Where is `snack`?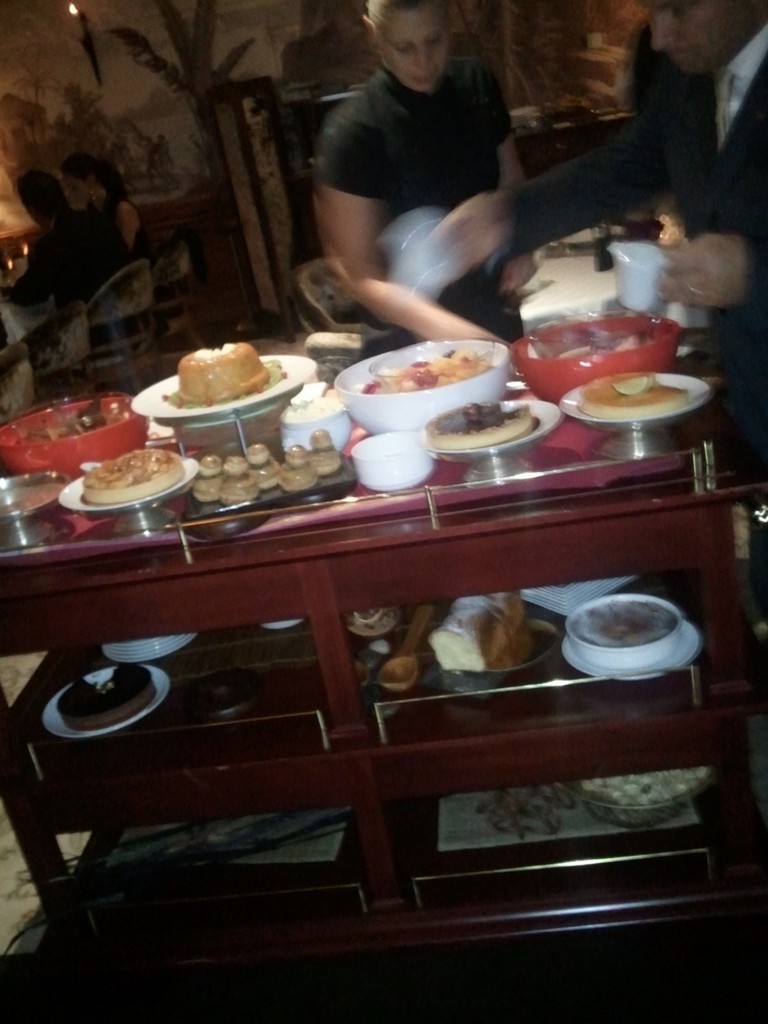
248:449:282:495.
